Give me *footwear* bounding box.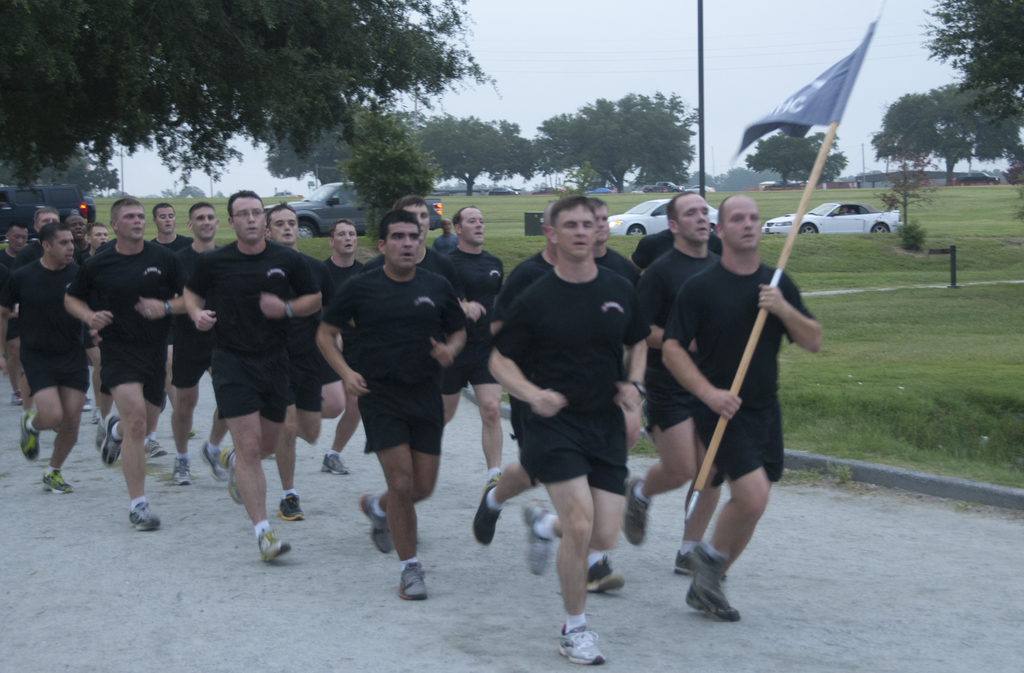
locate(400, 557, 428, 601).
